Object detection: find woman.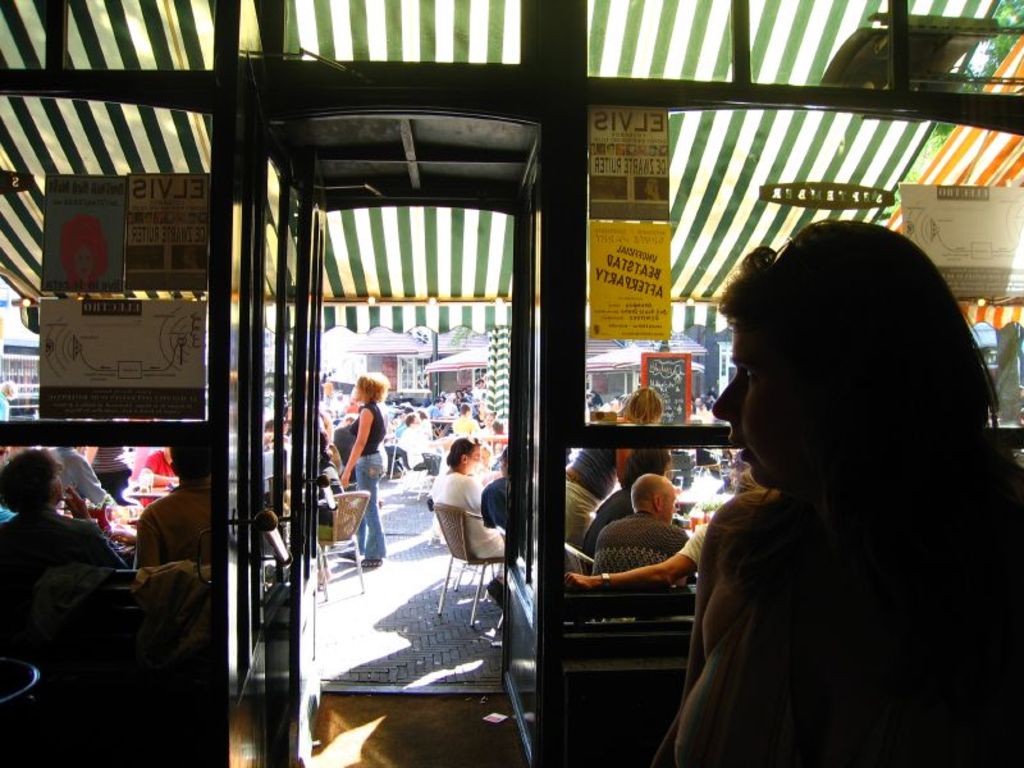
x1=433, y1=438, x2=503, y2=562.
